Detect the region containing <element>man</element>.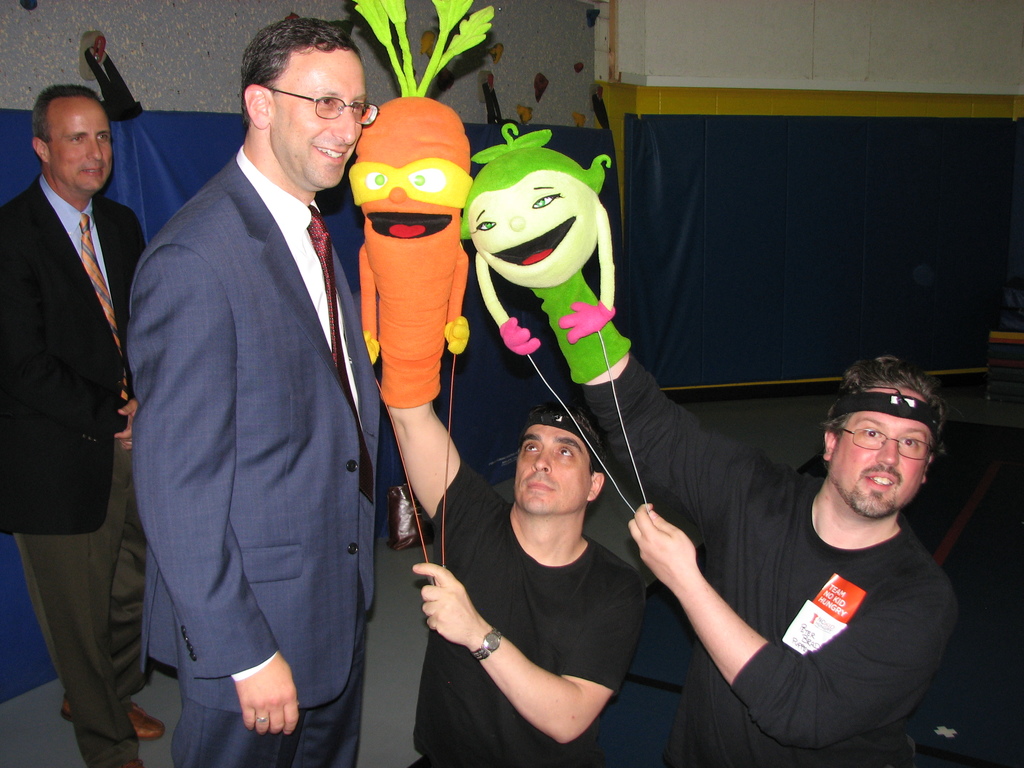
left=571, top=340, right=957, bottom=767.
